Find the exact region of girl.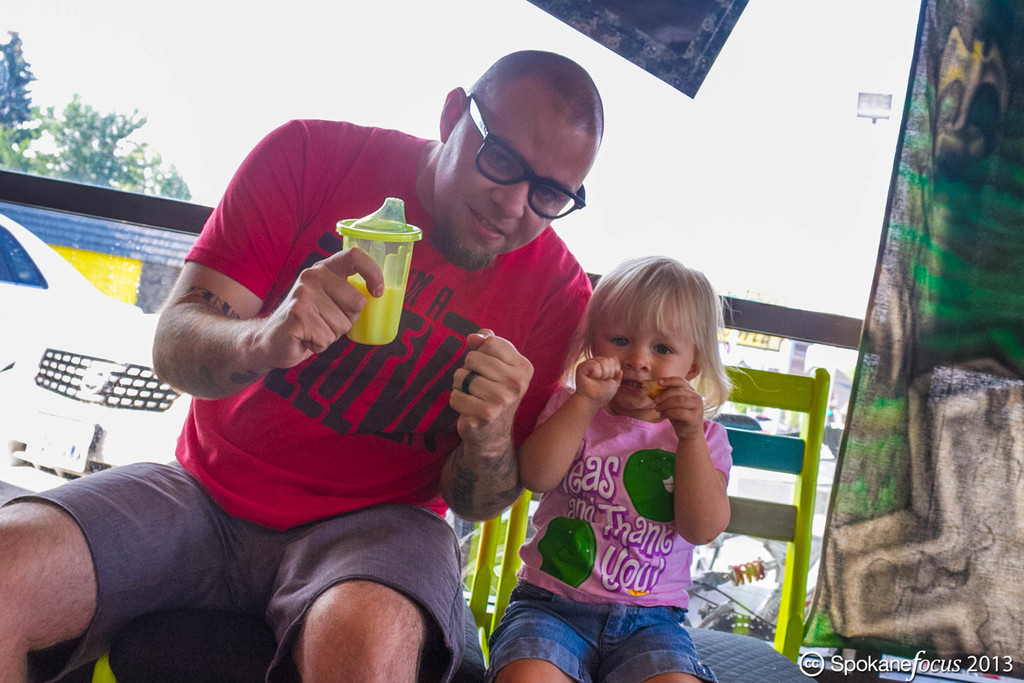
Exact region: box=[487, 256, 757, 682].
